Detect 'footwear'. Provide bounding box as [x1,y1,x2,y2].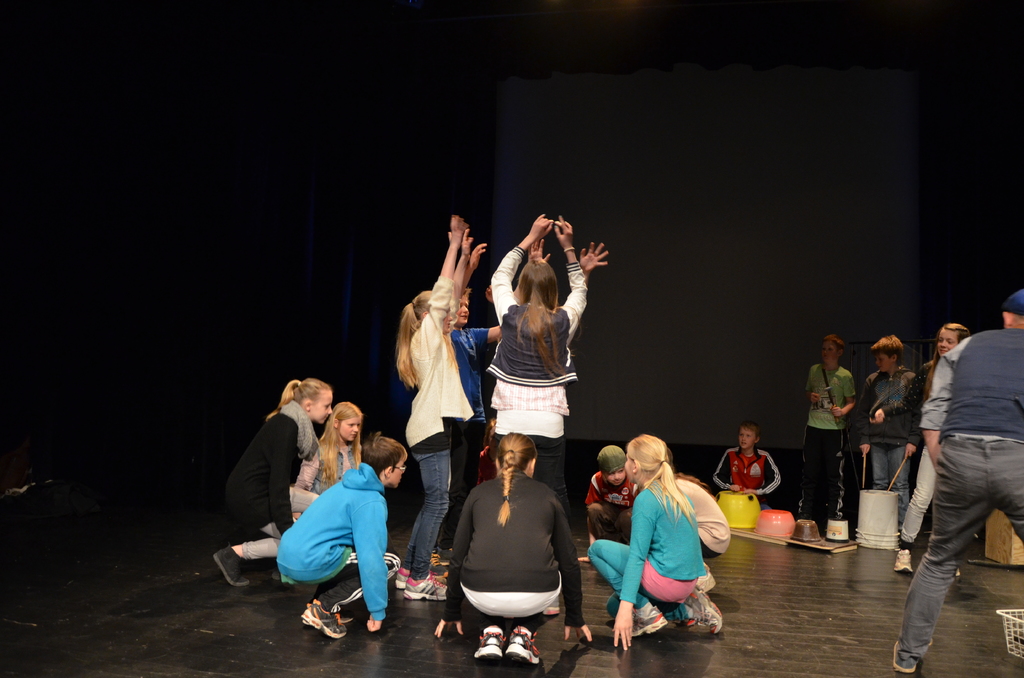
[403,572,461,600].
